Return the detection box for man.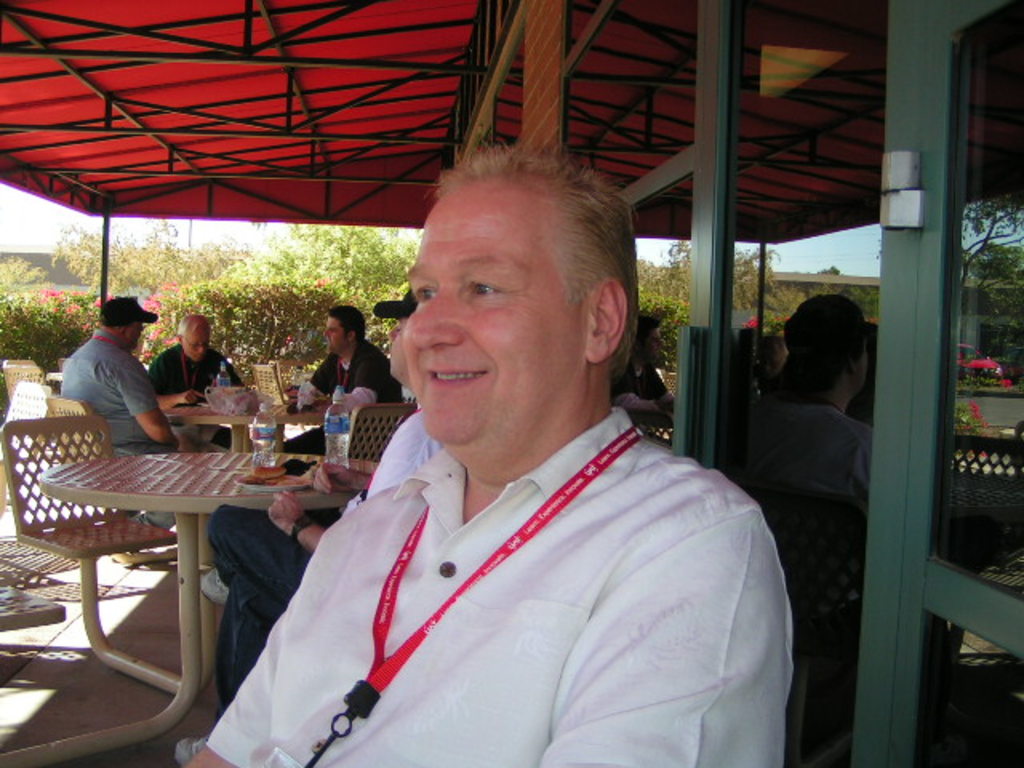
[171, 280, 450, 766].
